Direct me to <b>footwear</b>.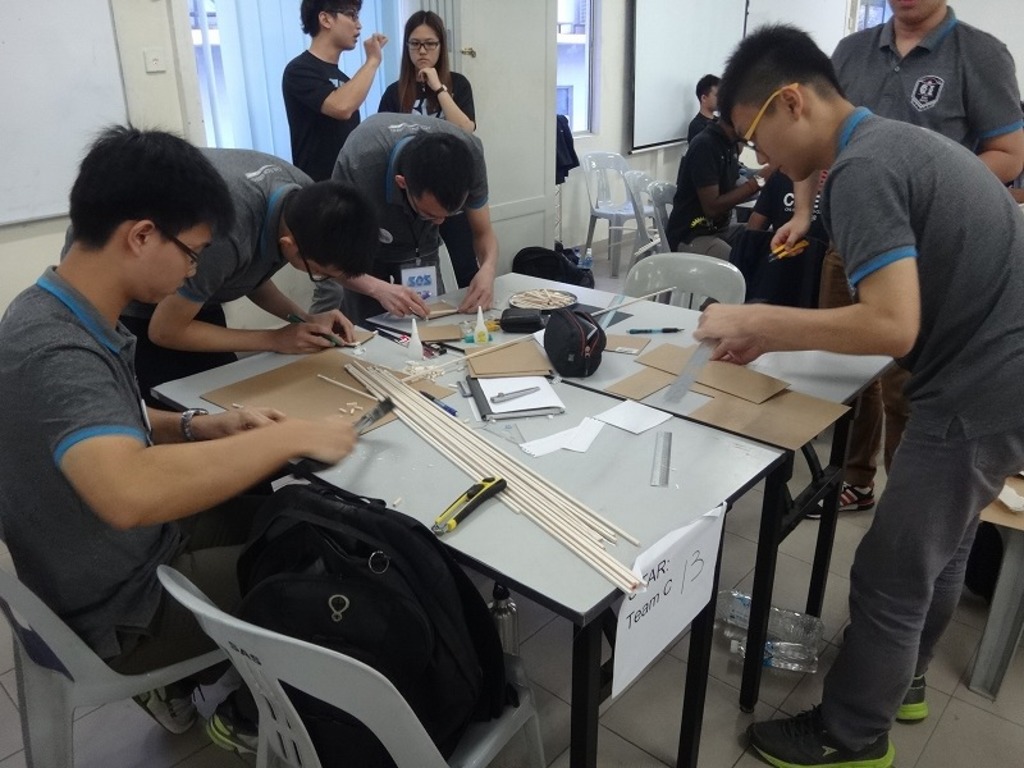
Direction: 746 704 896 767.
